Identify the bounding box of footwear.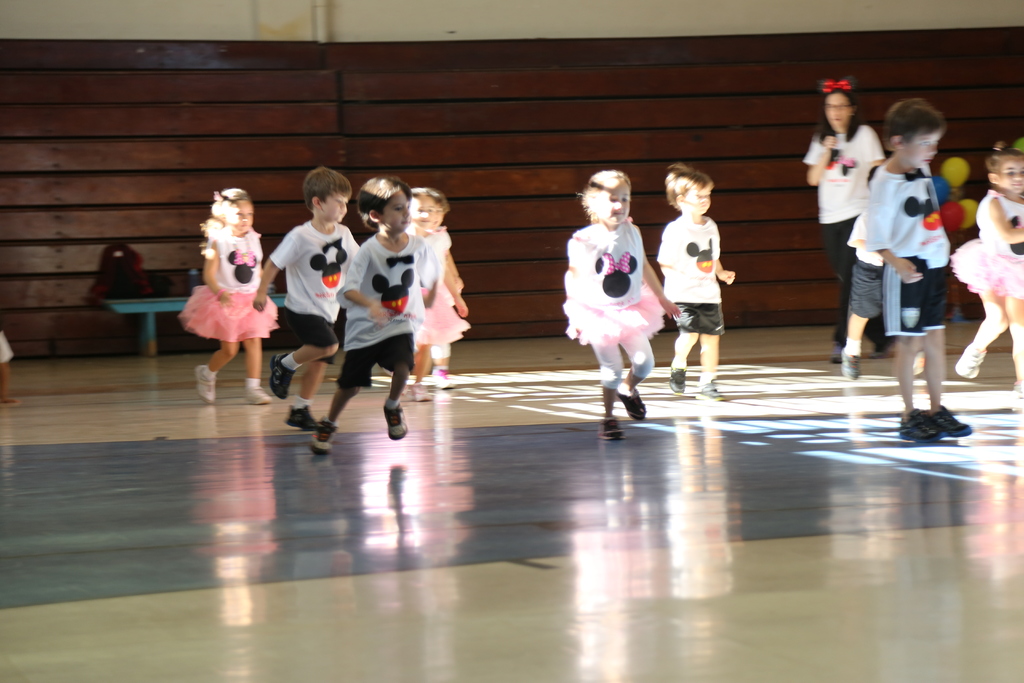
pyautogui.locateOnScreen(268, 352, 299, 401).
